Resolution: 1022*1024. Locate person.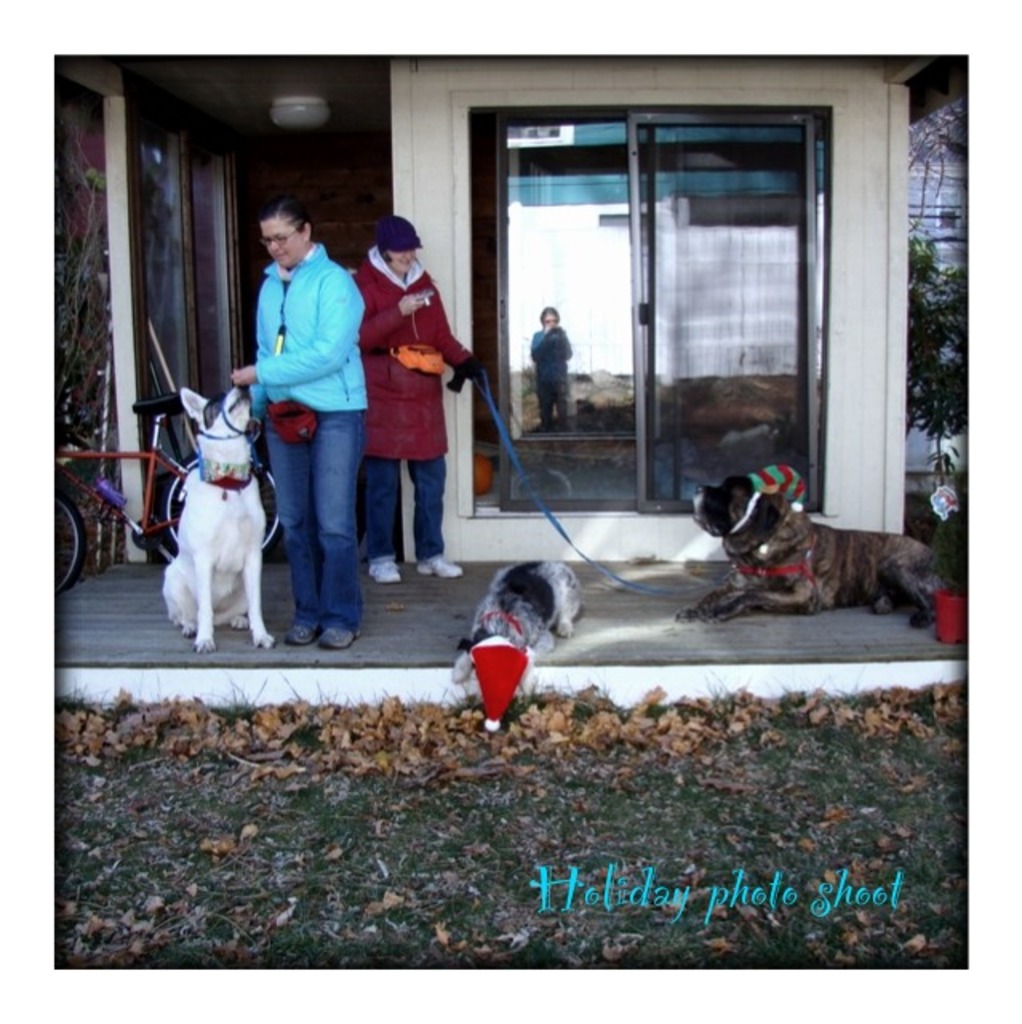
344 214 481 576.
